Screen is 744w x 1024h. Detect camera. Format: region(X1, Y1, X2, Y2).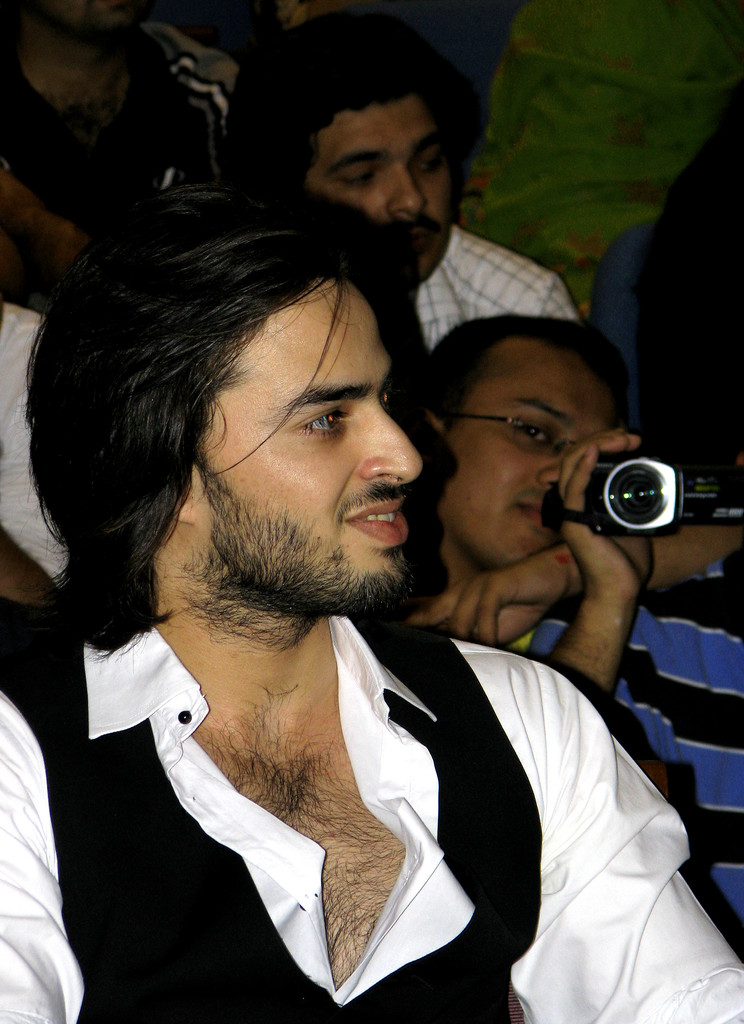
region(585, 454, 729, 538).
